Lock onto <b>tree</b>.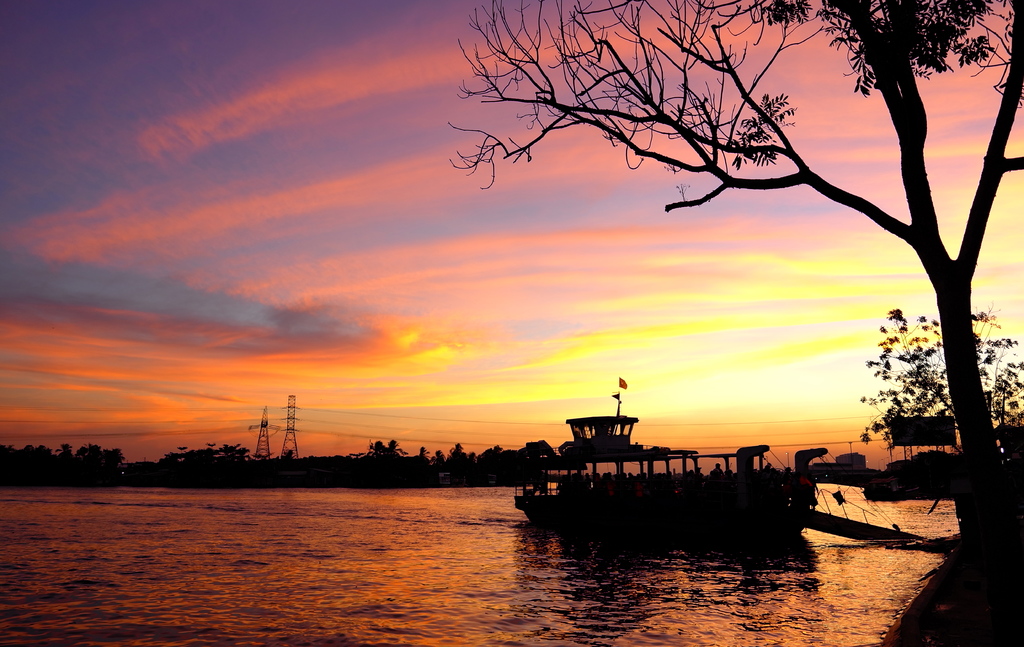
Locked: x1=417 y1=447 x2=431 y2=458.
